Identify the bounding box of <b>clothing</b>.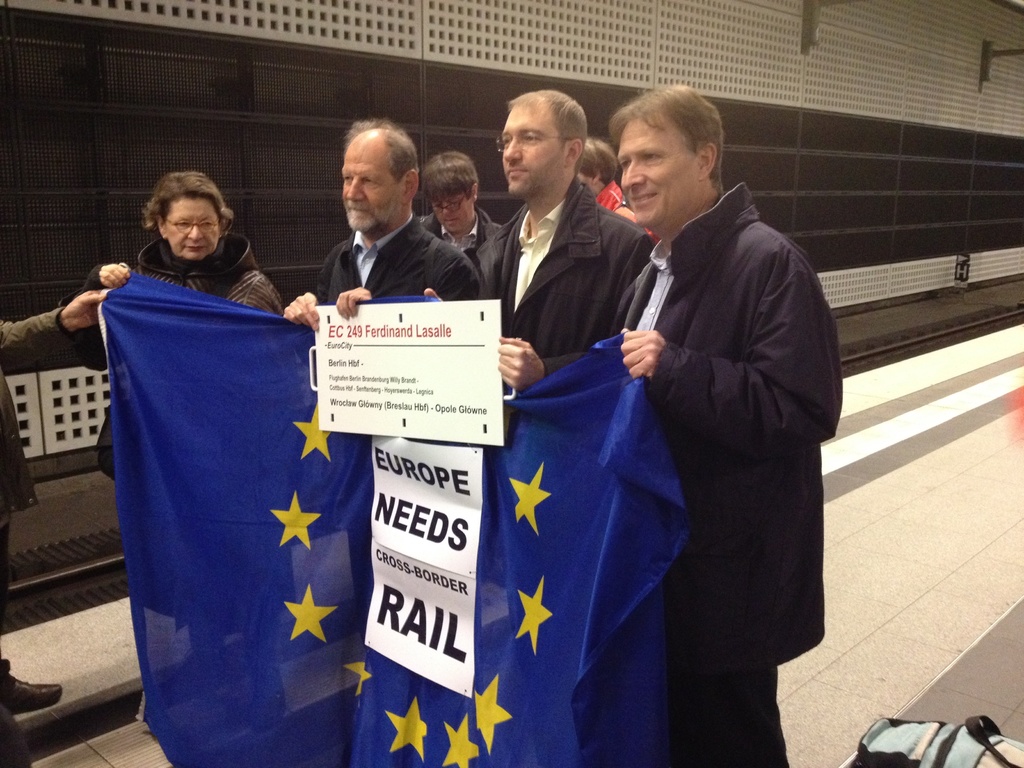
region(50, 225, 284, 639).
